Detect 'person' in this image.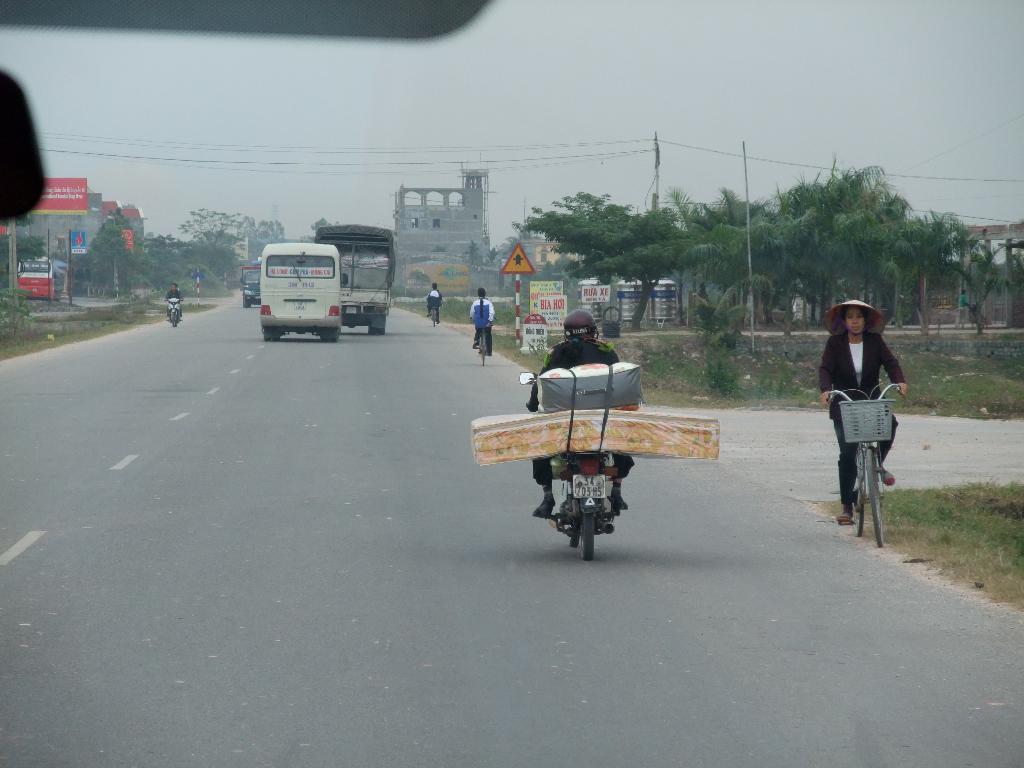
Detection: 527:308:621:518.
